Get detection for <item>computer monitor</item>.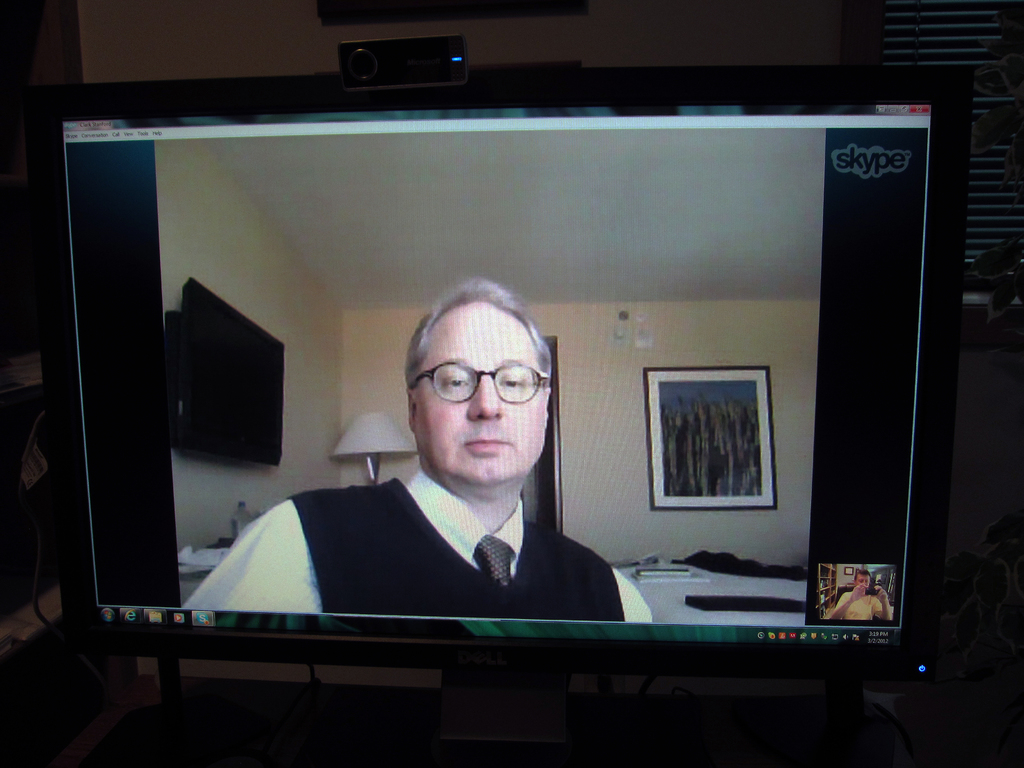
Detection: [40, 58, 966, 758].
